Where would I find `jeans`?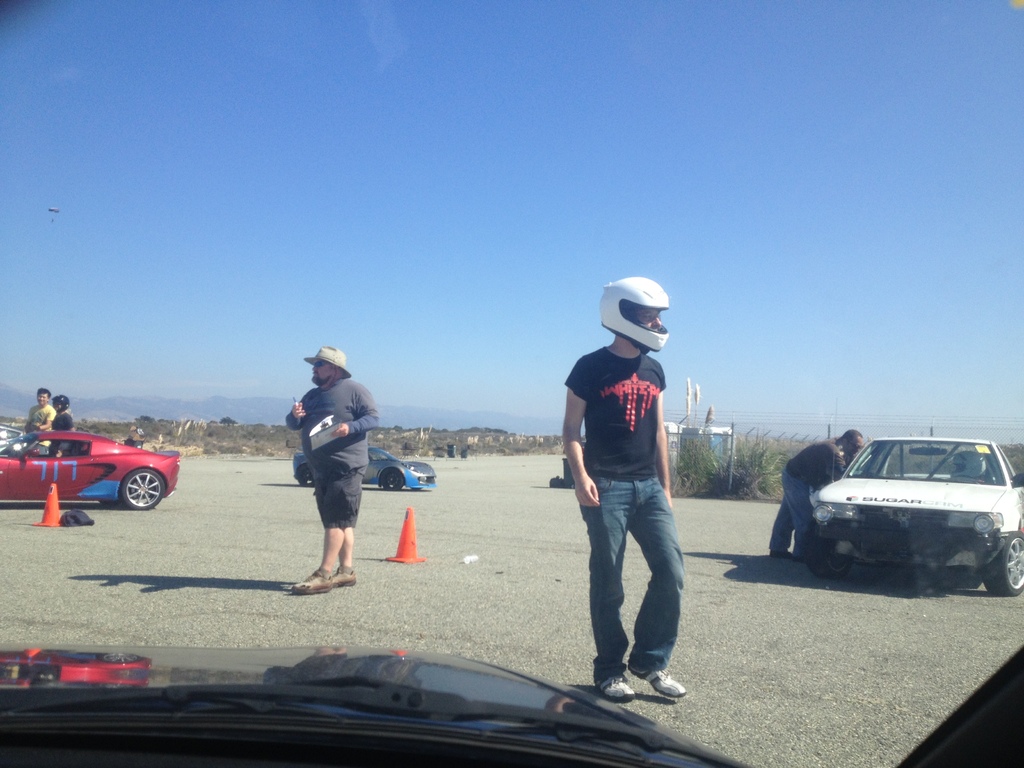
At x1=572 y1=468 x2=690 y2=706.
